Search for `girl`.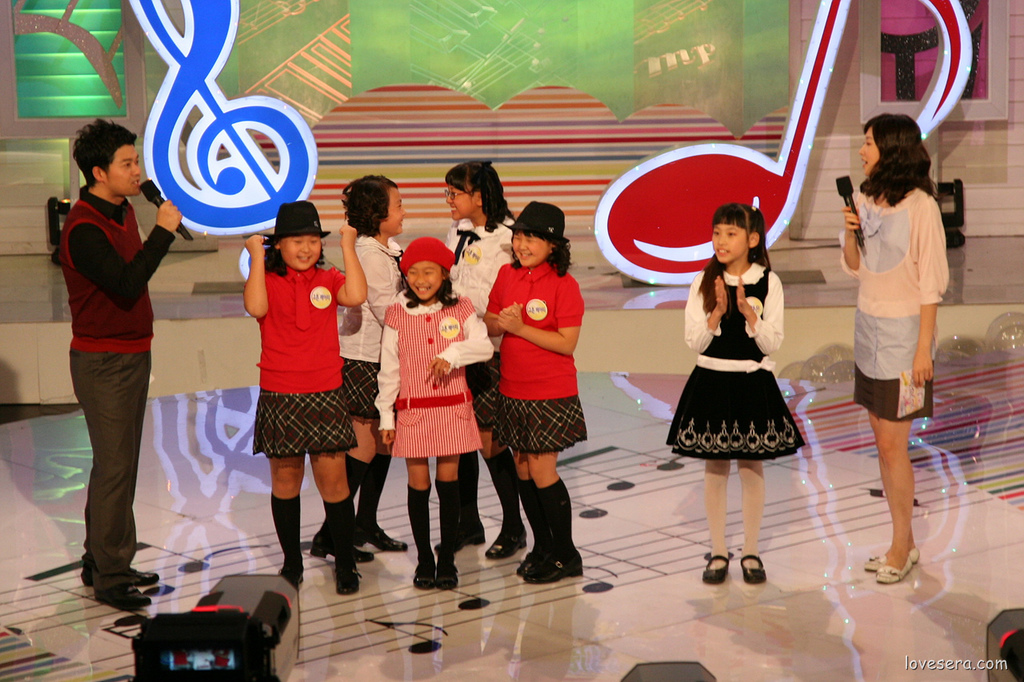
Found at crop(312, 177, 414, 566).
